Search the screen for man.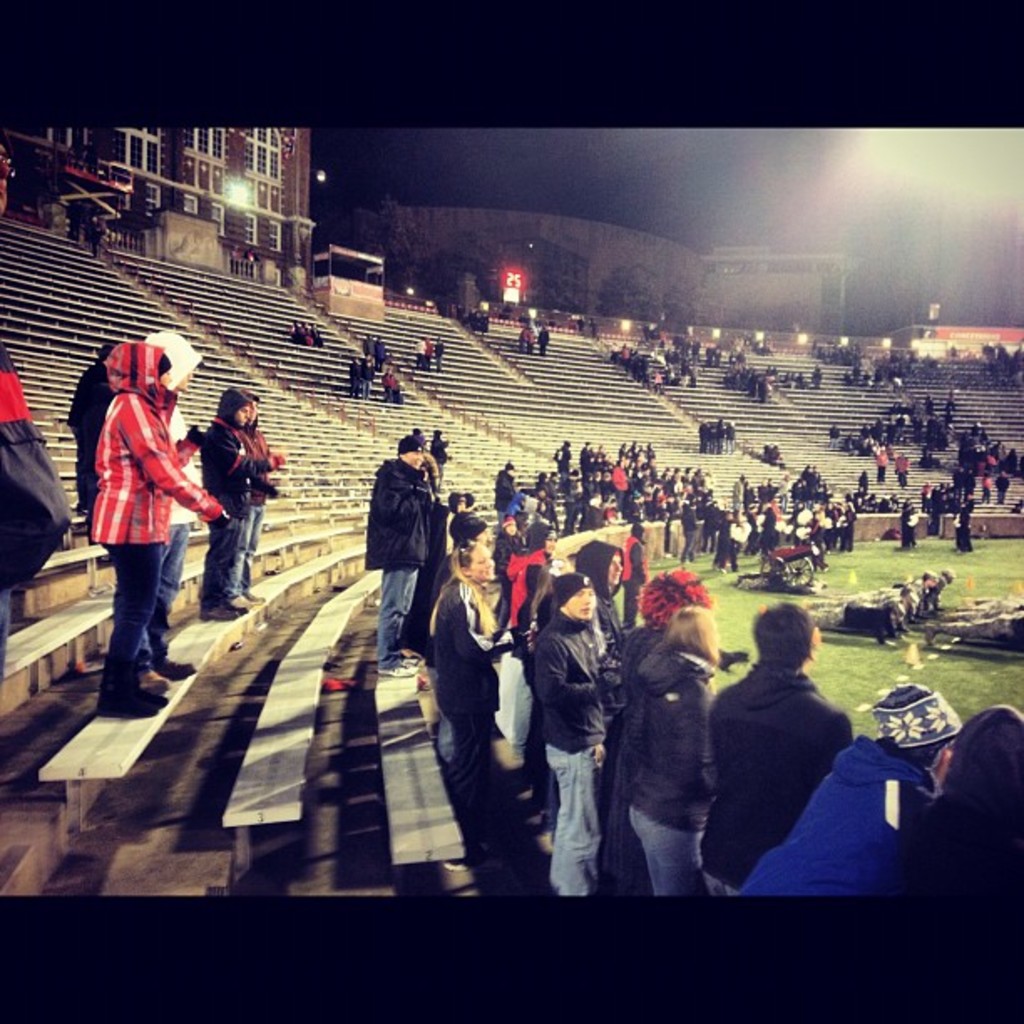
Found at left=535, top=572, right=614, bottom=893.
